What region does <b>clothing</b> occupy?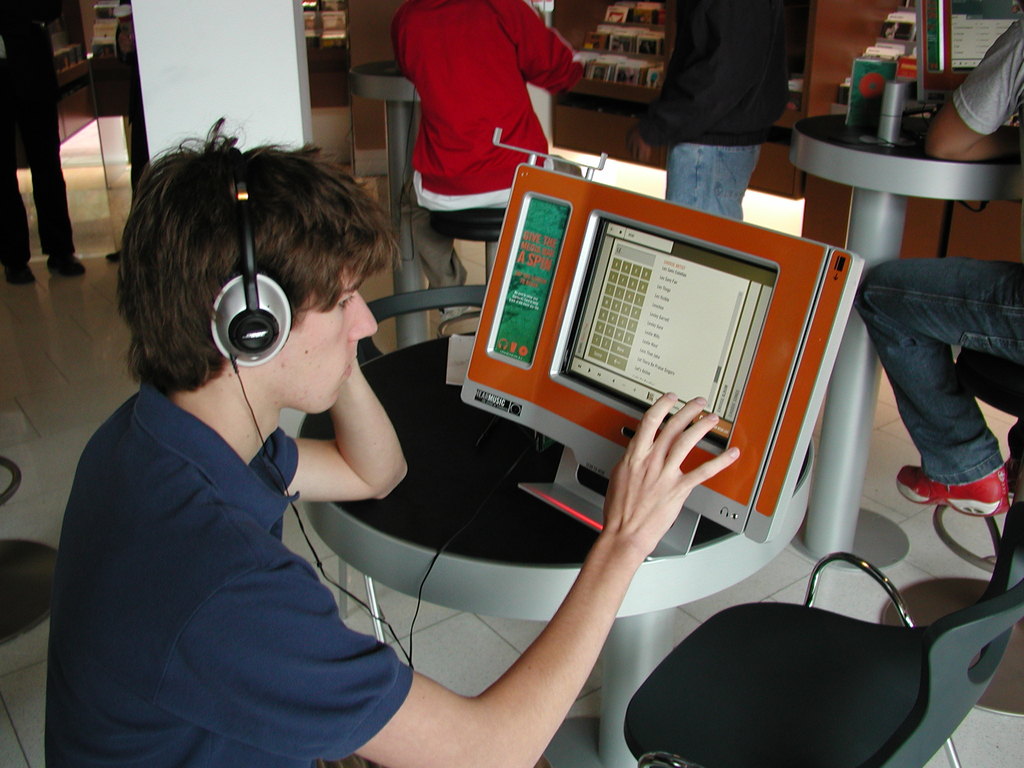
639 2 797 220.
